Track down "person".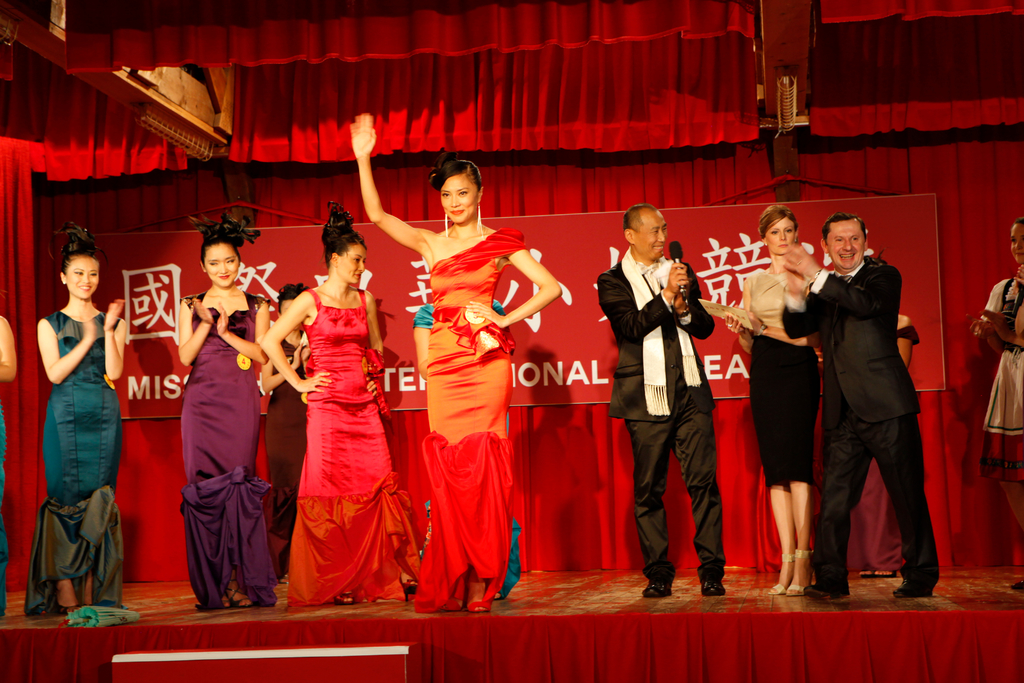
Tracked to [x1=979, y1=214, x2=1023, y2=587].
